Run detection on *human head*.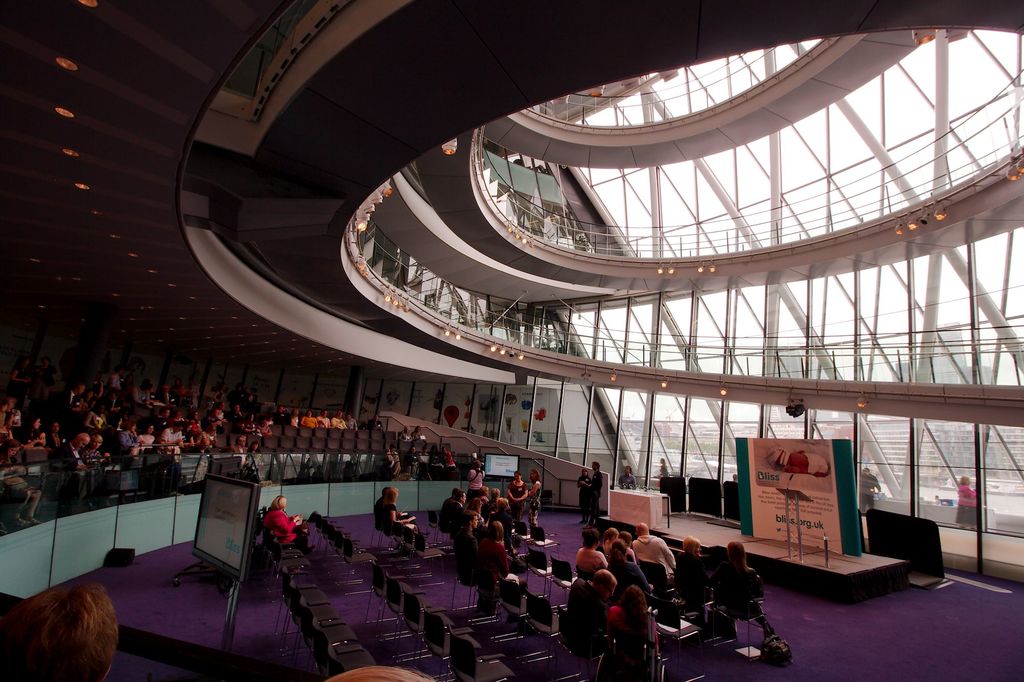
Result: bbox=(236, 435, 246, 447).
